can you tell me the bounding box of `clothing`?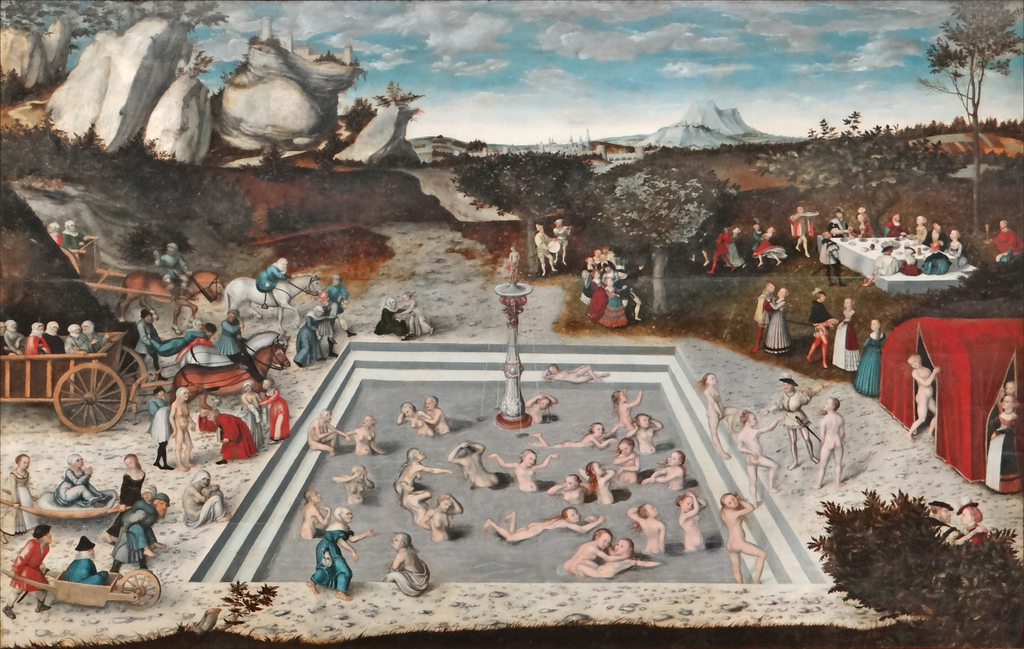
811,298,835,353.
